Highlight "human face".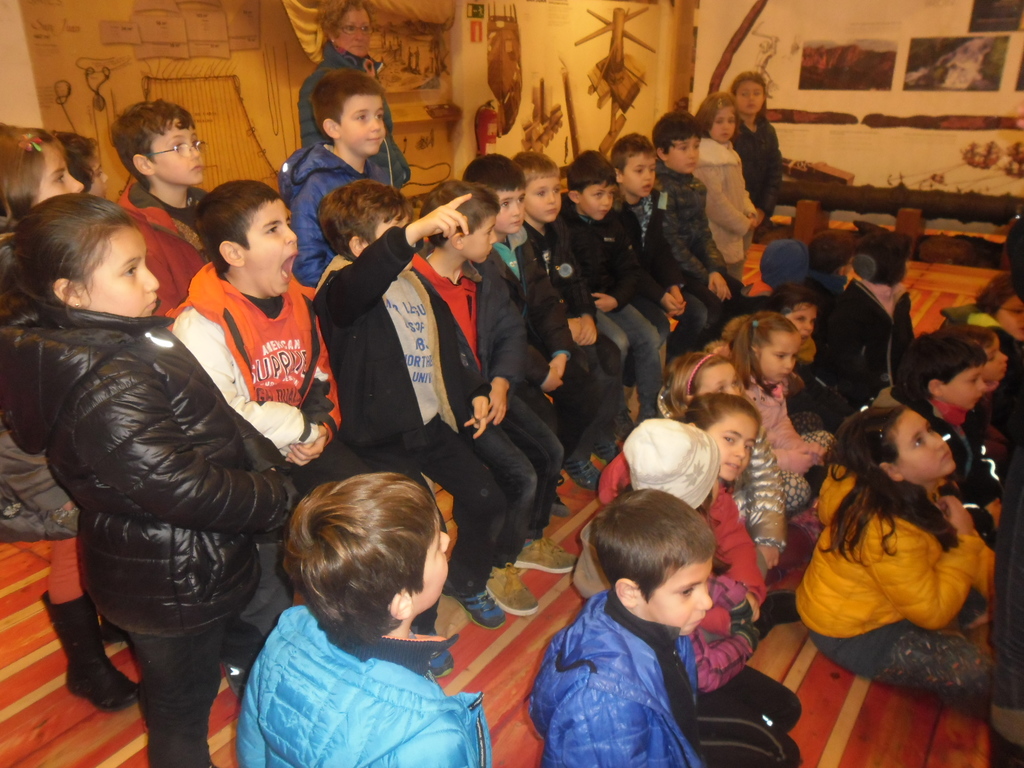
Highlighted region: select_region(643, 561, 710, 637).
